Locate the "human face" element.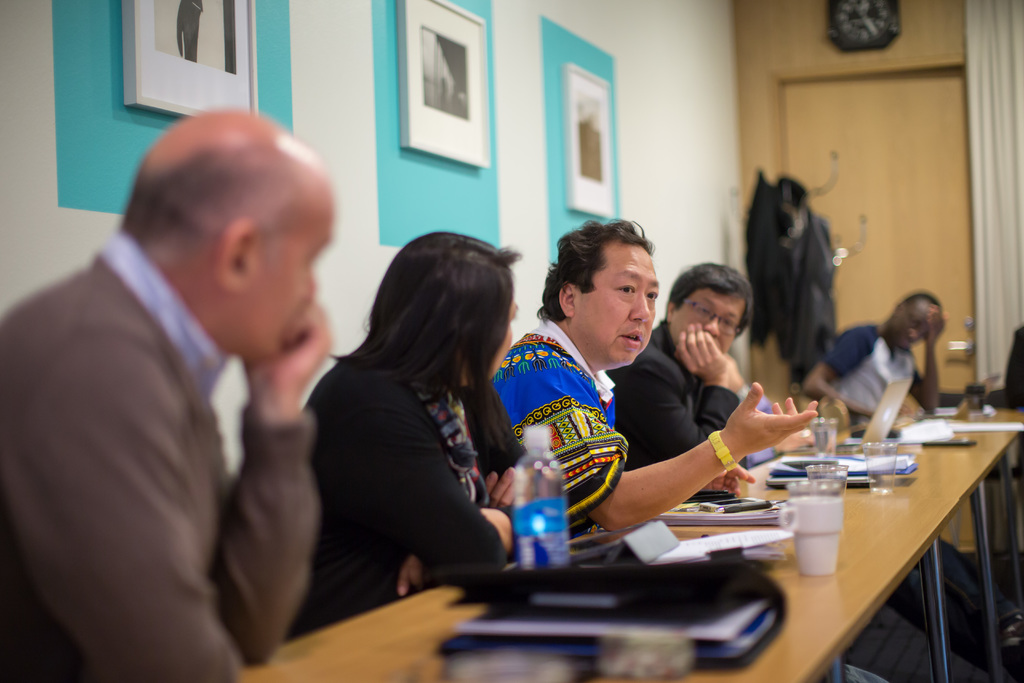
Element bbox: left=499, top=283, right=519, bottom=381.
